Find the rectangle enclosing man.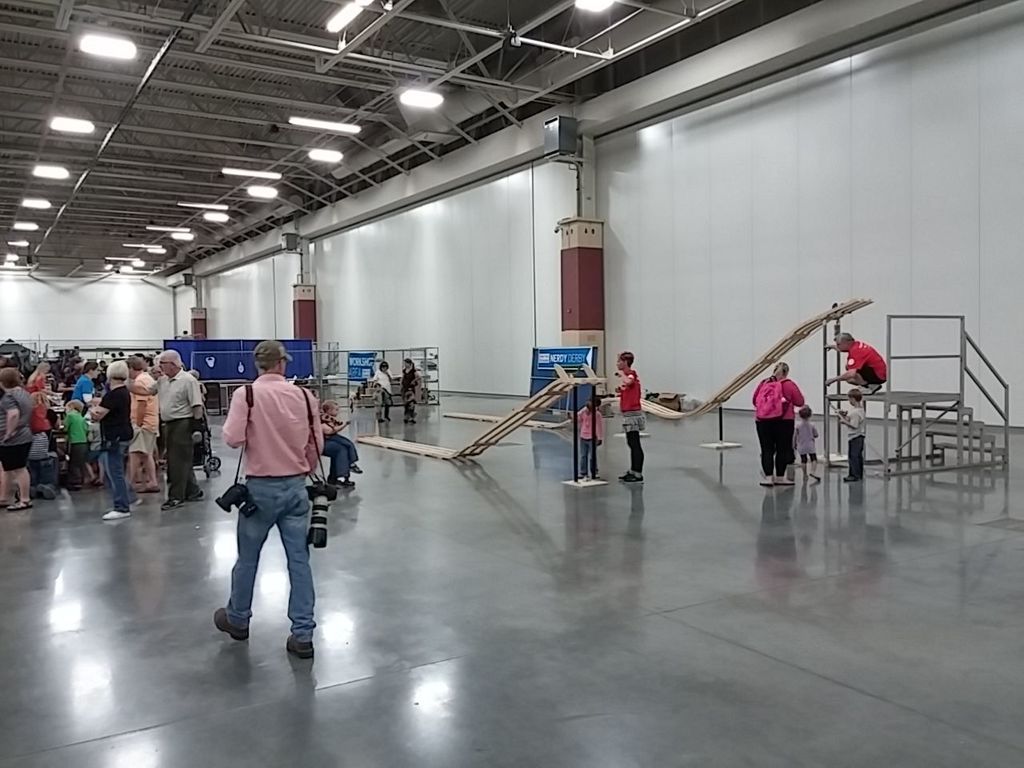
<box>822,334,890,394</box>.
